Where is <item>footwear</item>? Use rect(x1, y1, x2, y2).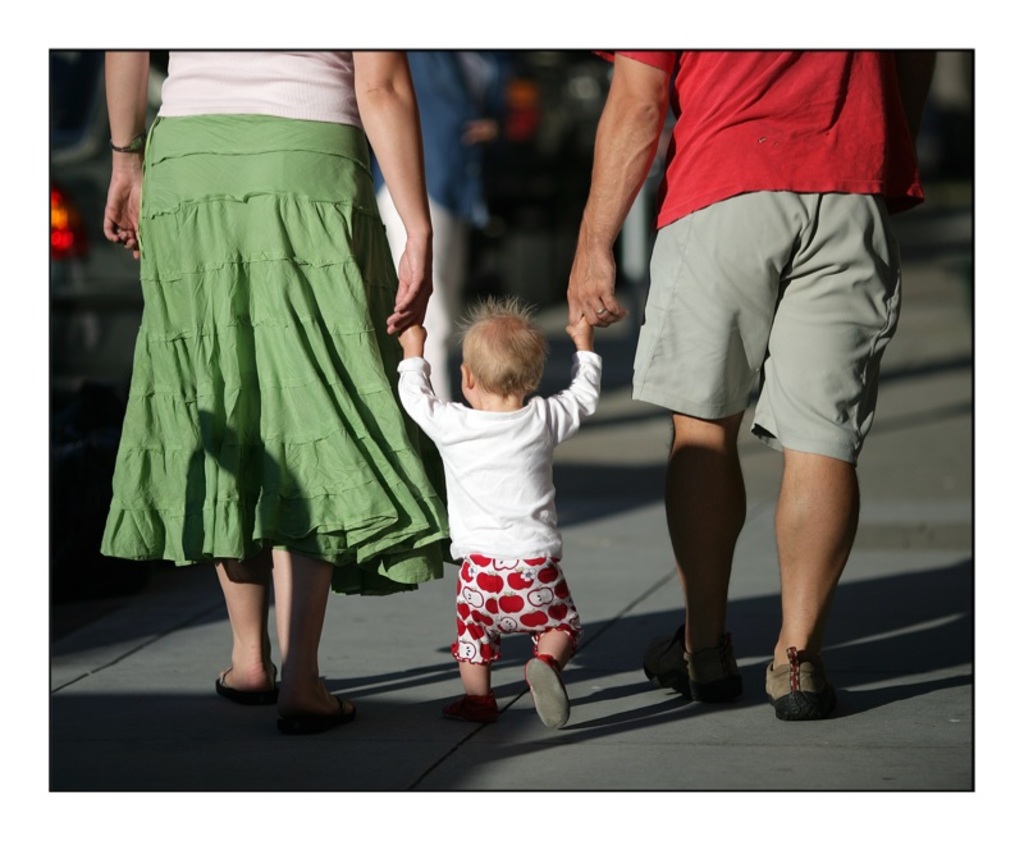
rect(211, 664, 282, 703).
